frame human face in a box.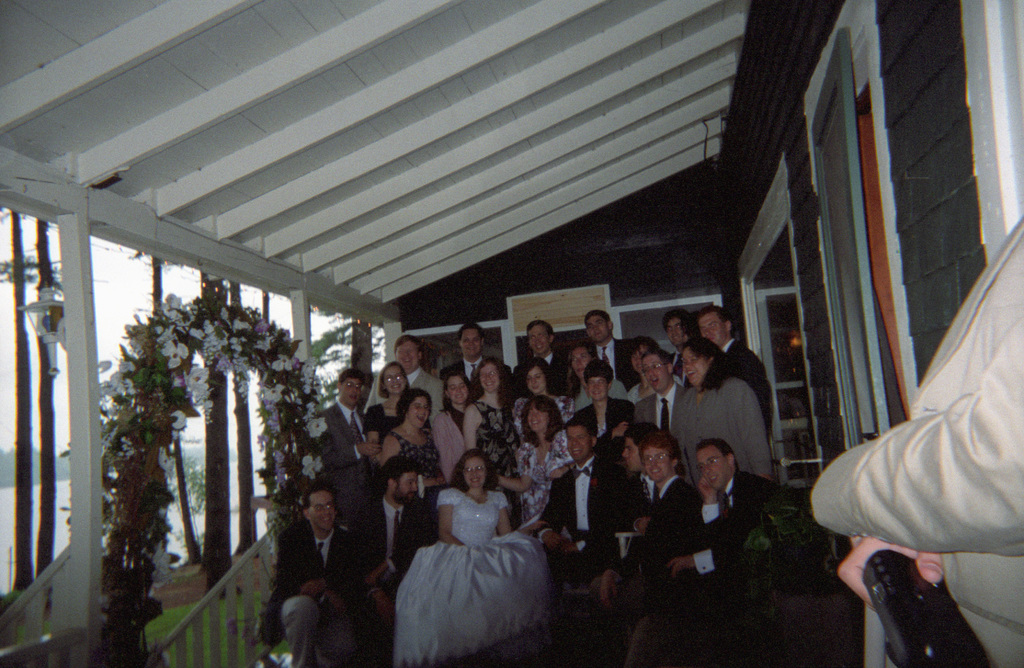
locate(447, 379, 471, 406).
